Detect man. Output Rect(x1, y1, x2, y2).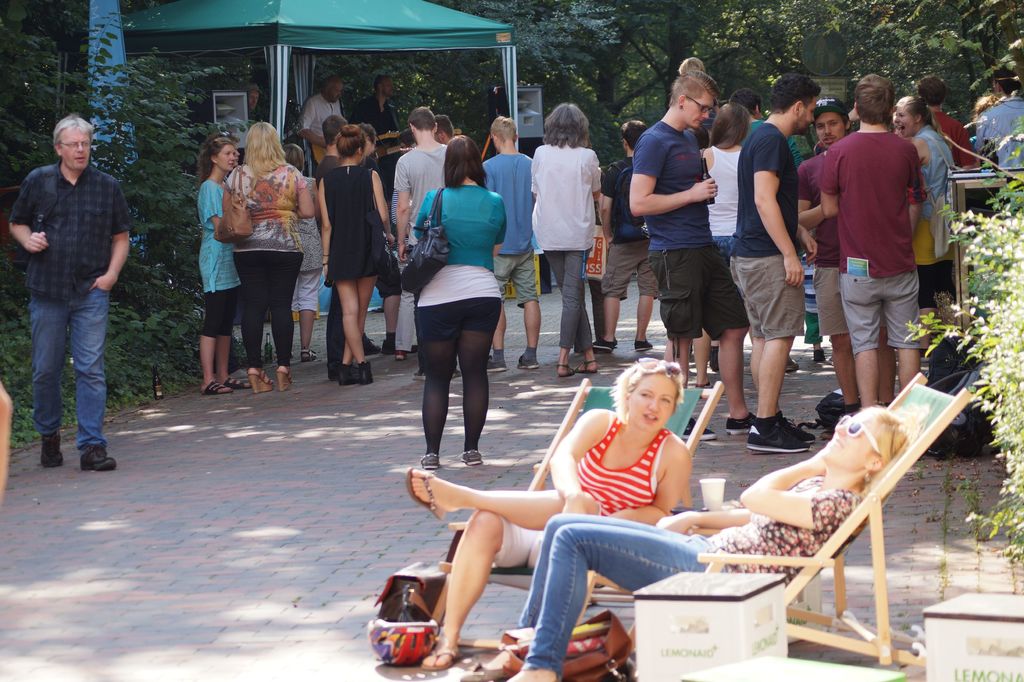
Rect(371, 72, 404, 166).
